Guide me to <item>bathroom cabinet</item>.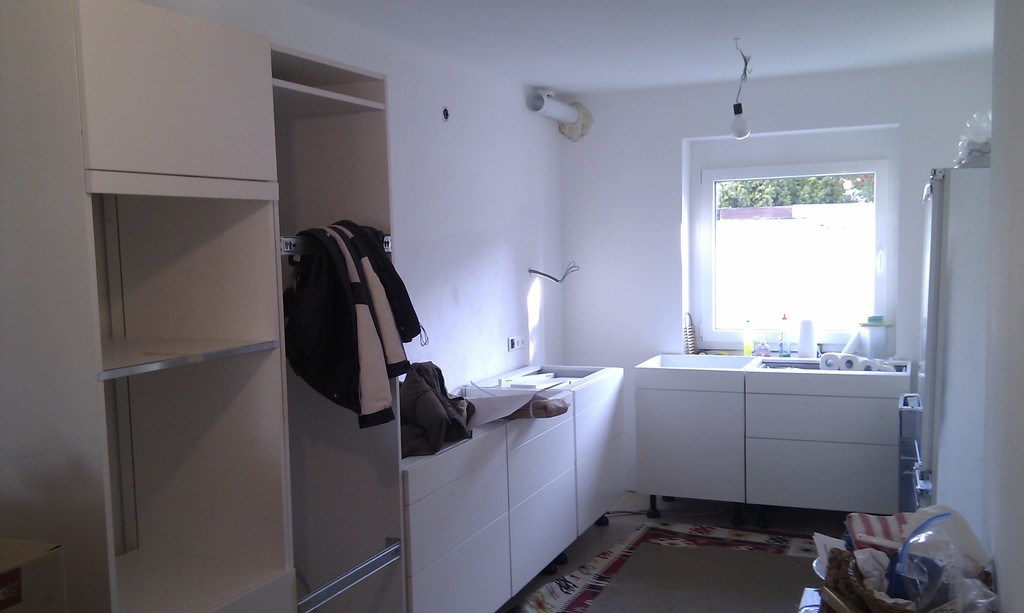
Guidance: rect(637, 394, 906, 518).
